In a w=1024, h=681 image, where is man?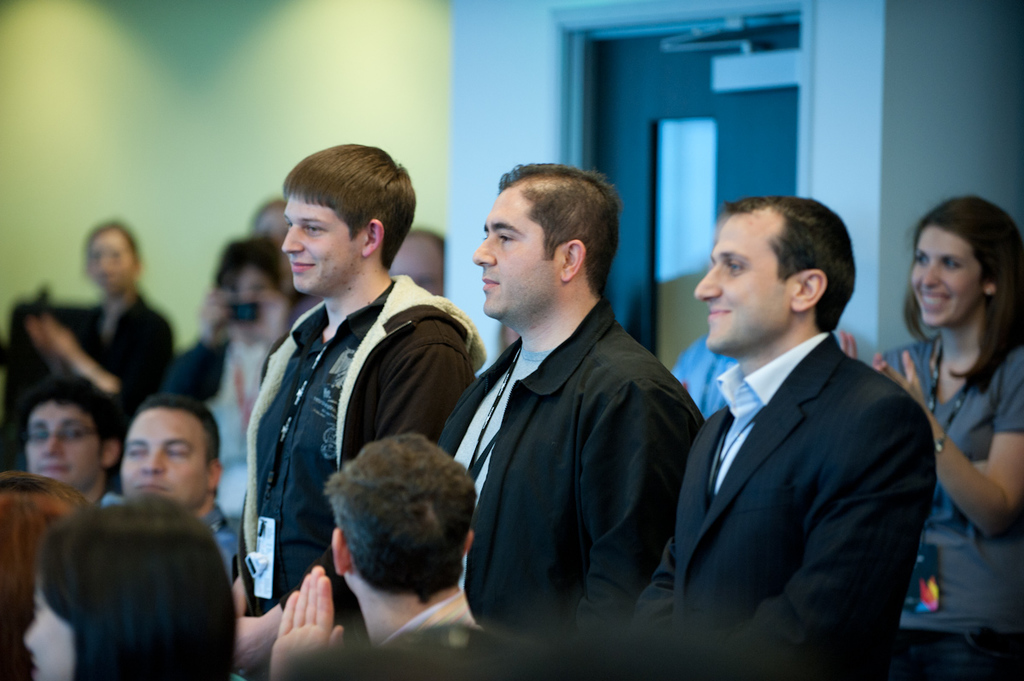
435, 168, 717, 680.
